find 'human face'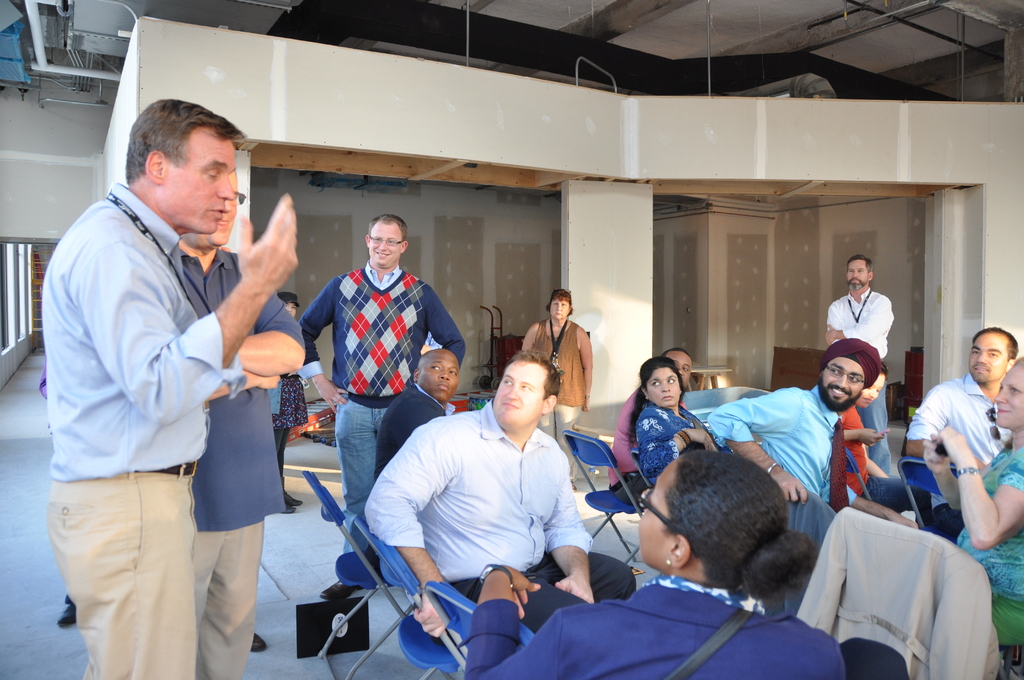
bbox=[668, 356, 693, 395]
